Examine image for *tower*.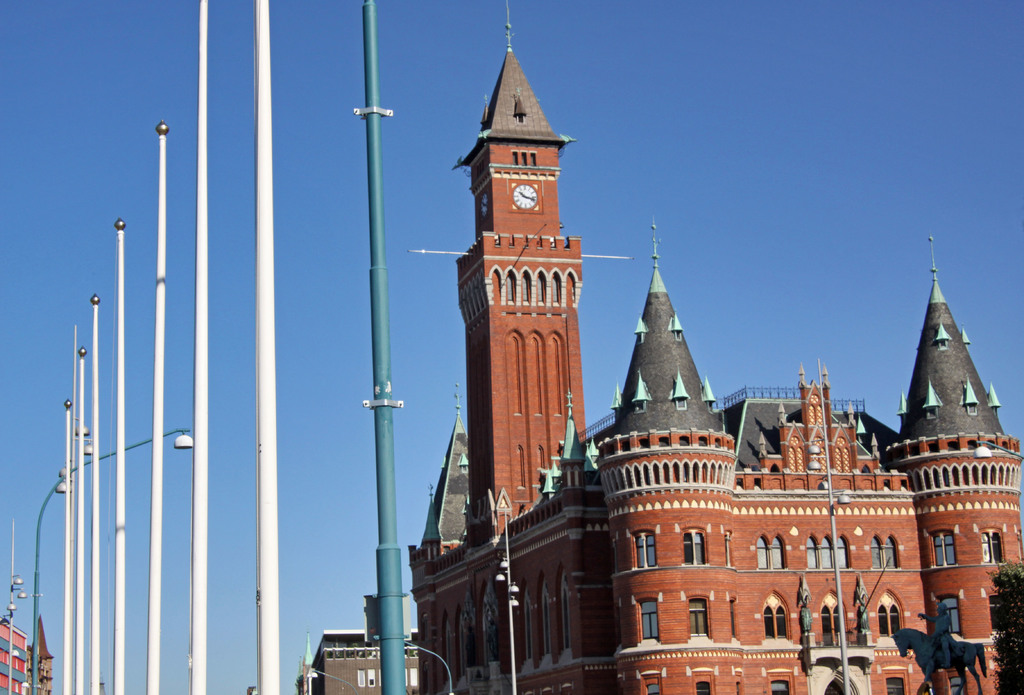
Examination result: [442,0,607,552].
